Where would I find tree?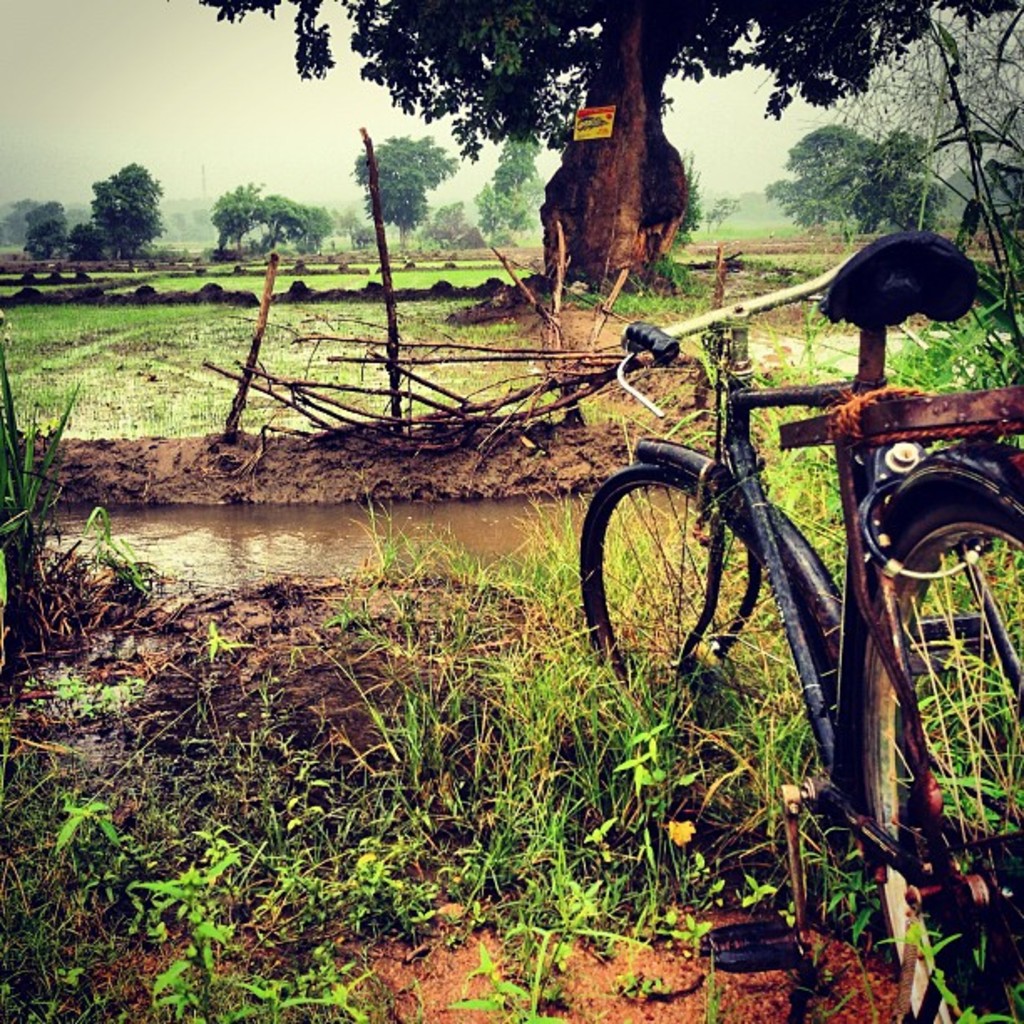
At bbox=(475, 136, 547, 248).
